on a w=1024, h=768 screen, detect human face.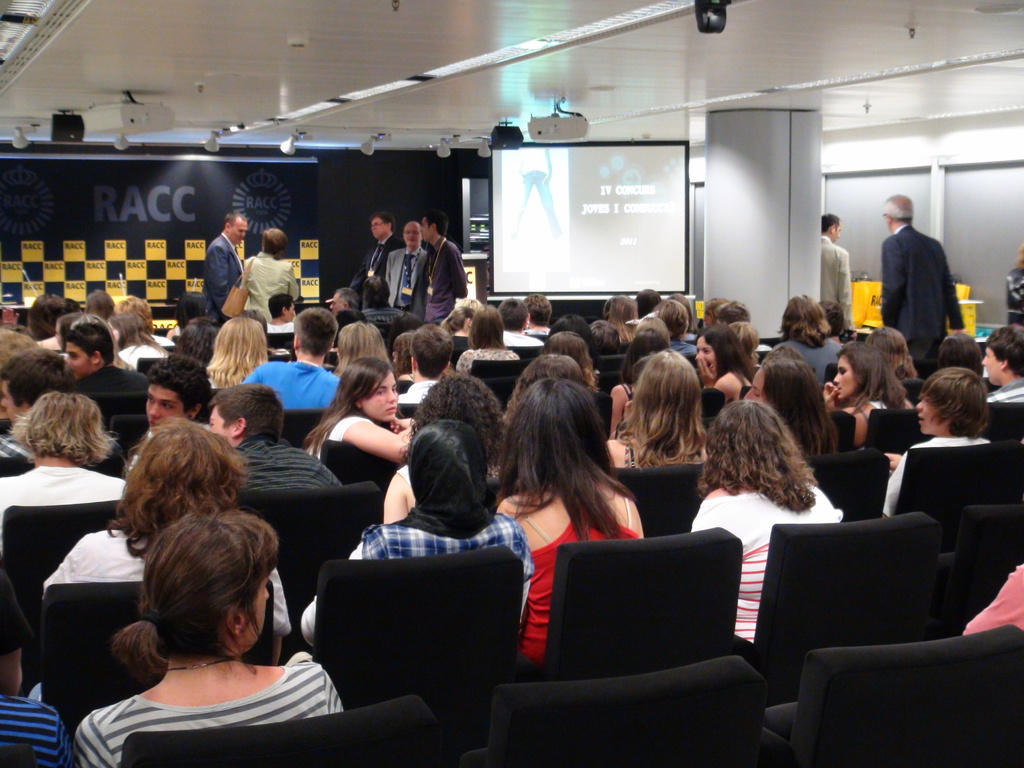
{"left": 230, "top": 218, "right": 247, "bottom": 245}.
